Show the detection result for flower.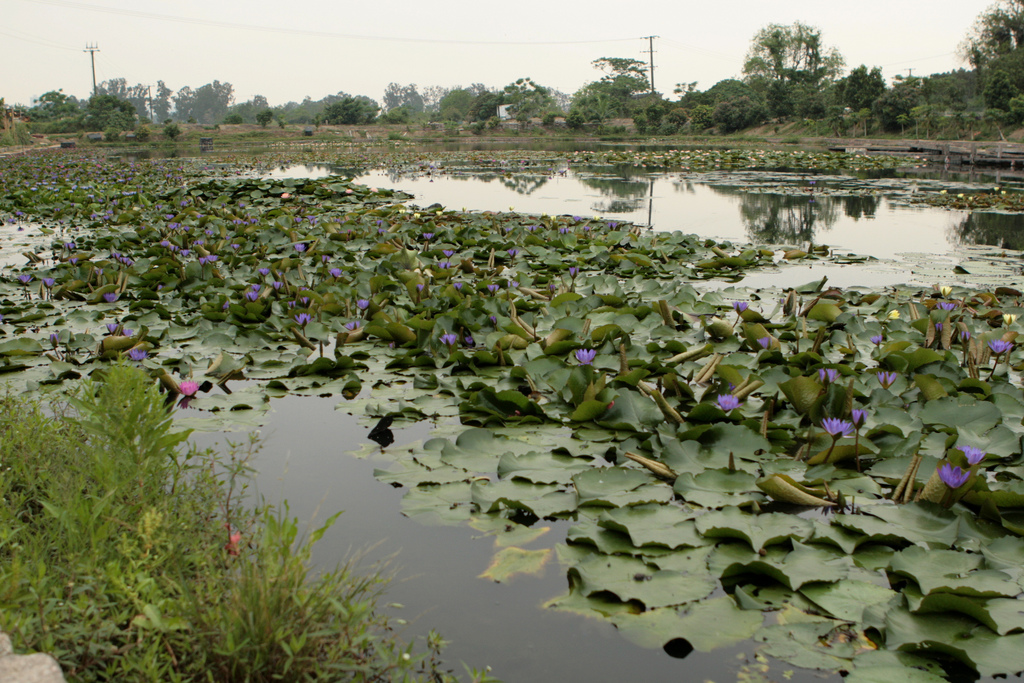
crop(505, 250, 519, 260).
